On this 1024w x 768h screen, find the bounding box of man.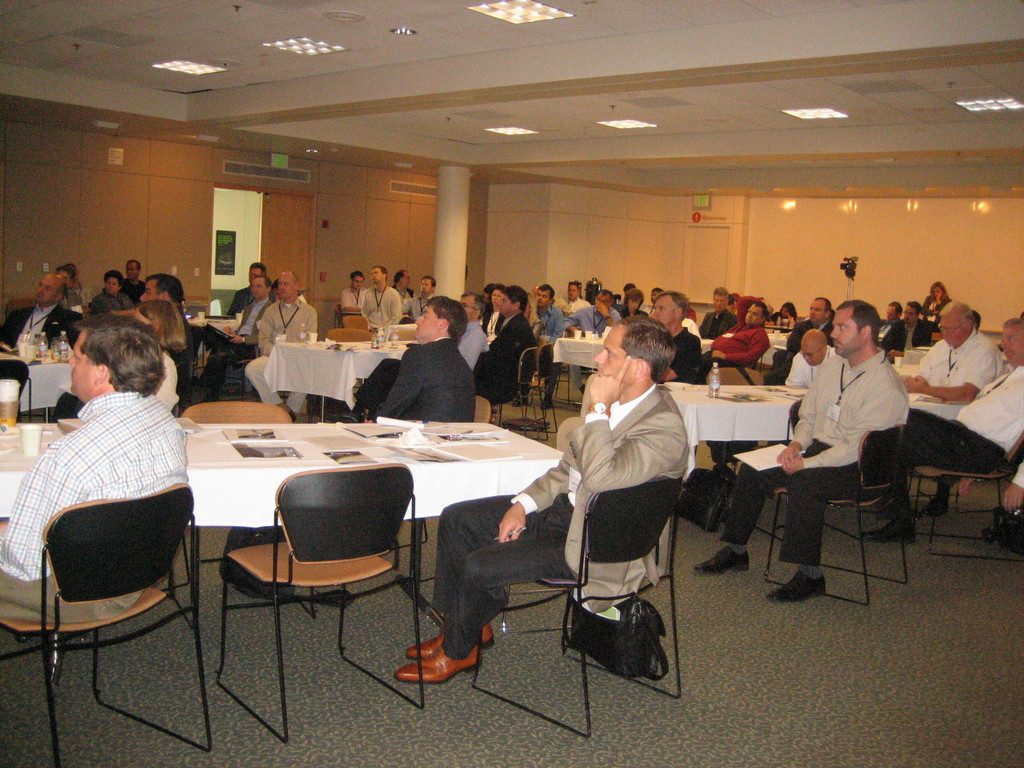
Bounding box: locate(462, 289, 485, 358).
